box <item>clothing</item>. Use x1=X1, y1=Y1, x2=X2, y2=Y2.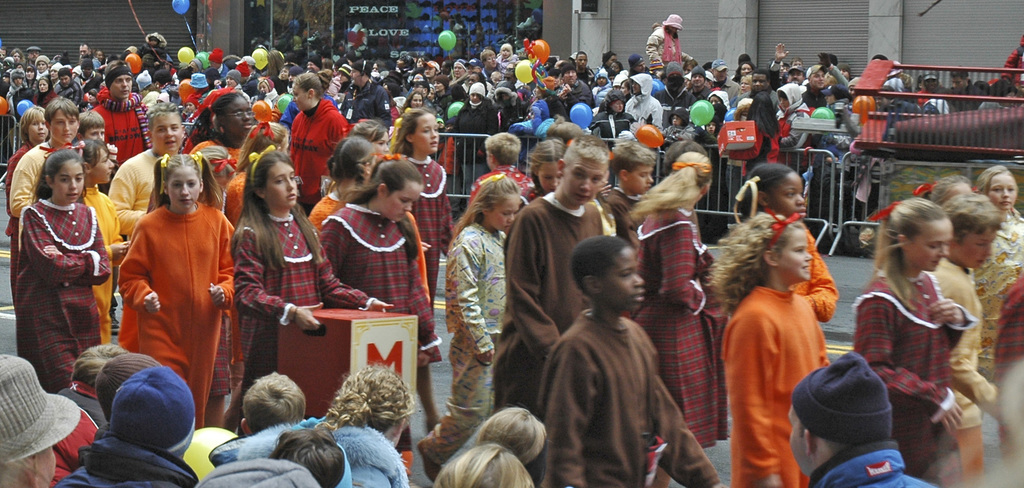
x1=979, y1=198, x2=1023, y2=315.
